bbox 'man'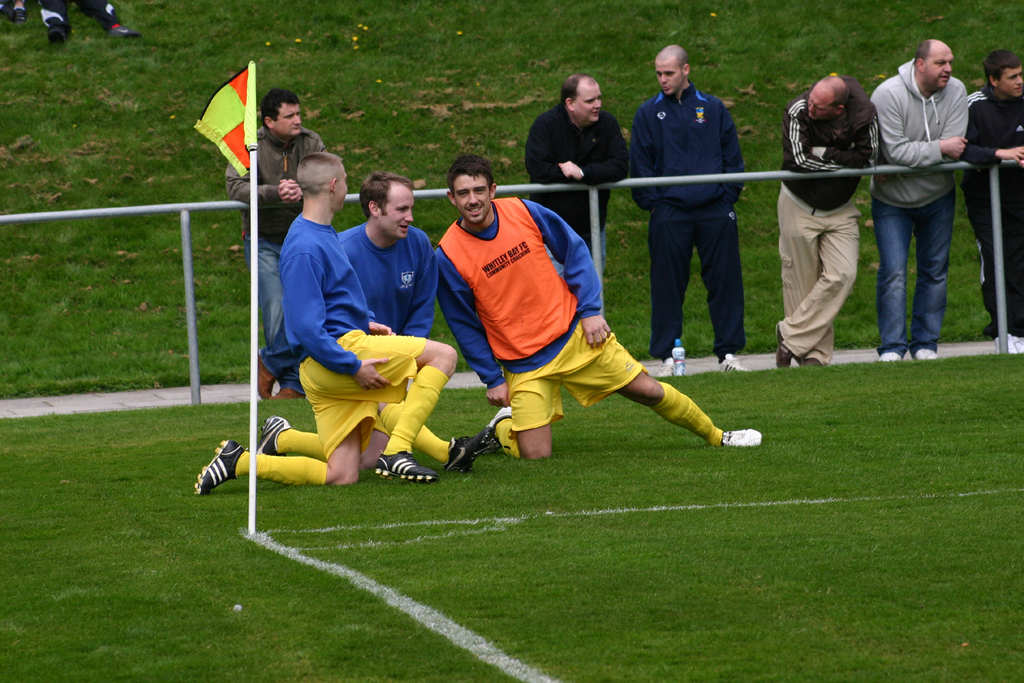
region(778, 72, 873, 367)
